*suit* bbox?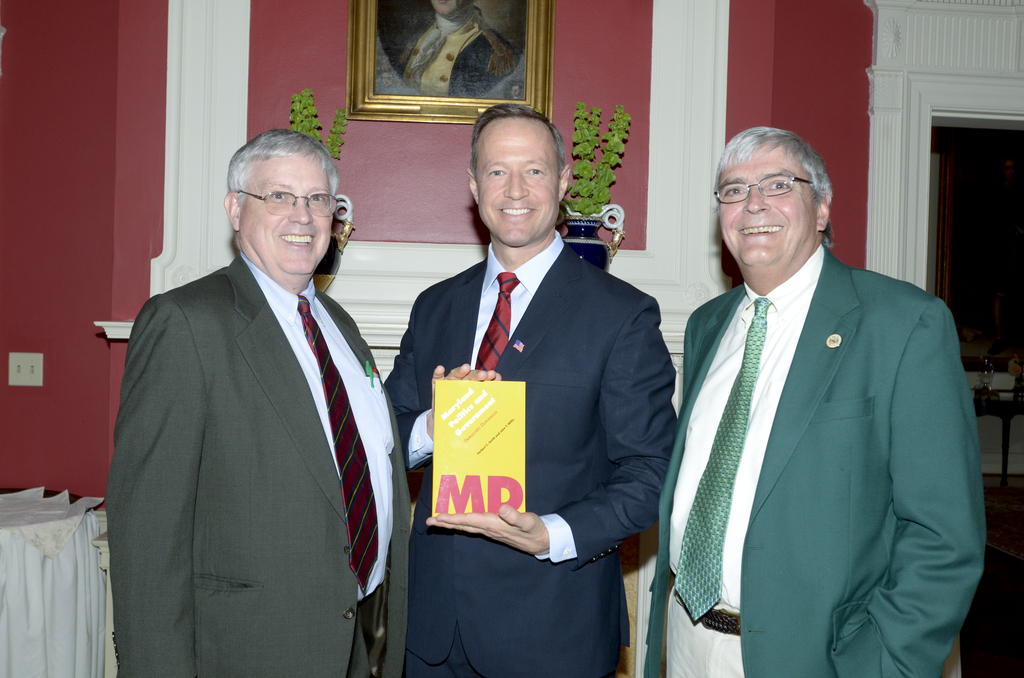
box=[643, 239, 988, 677]
